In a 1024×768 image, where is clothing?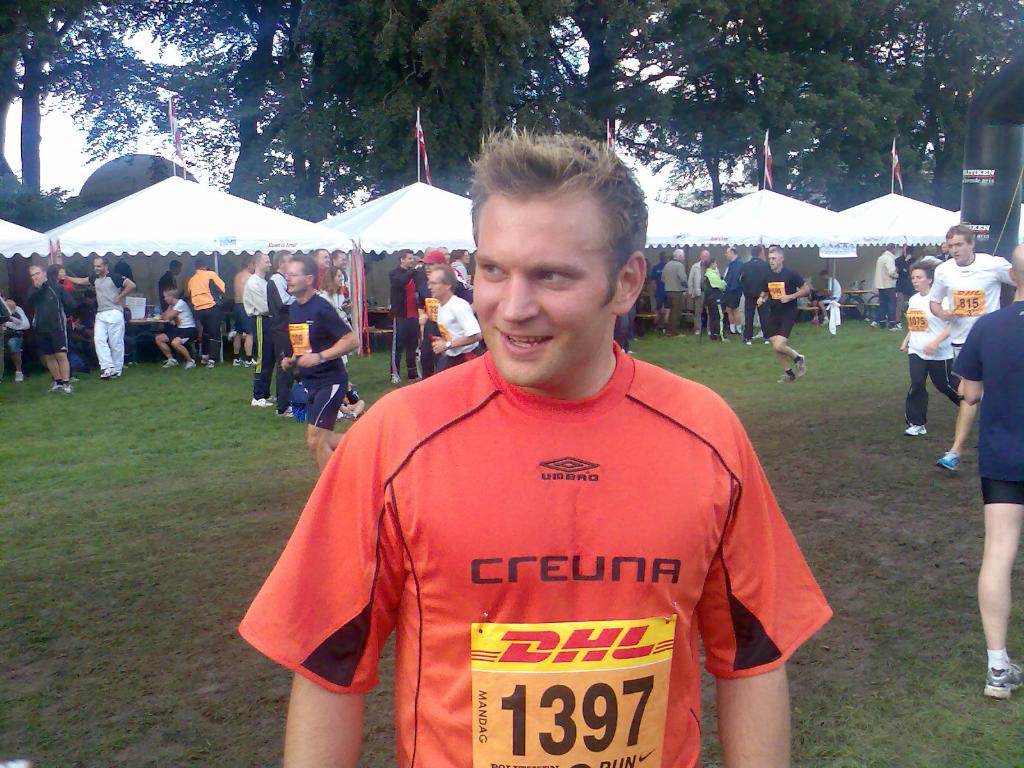
left=936, top=252, right=949, bottom=260.
